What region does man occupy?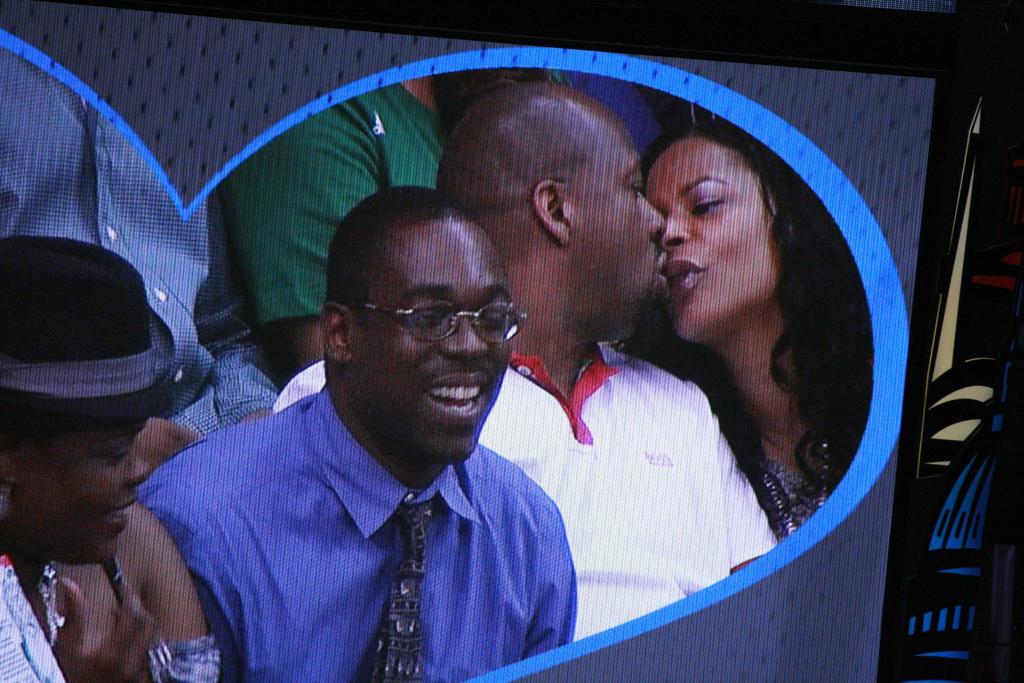
bbox=(253, 58, 767, 652).
